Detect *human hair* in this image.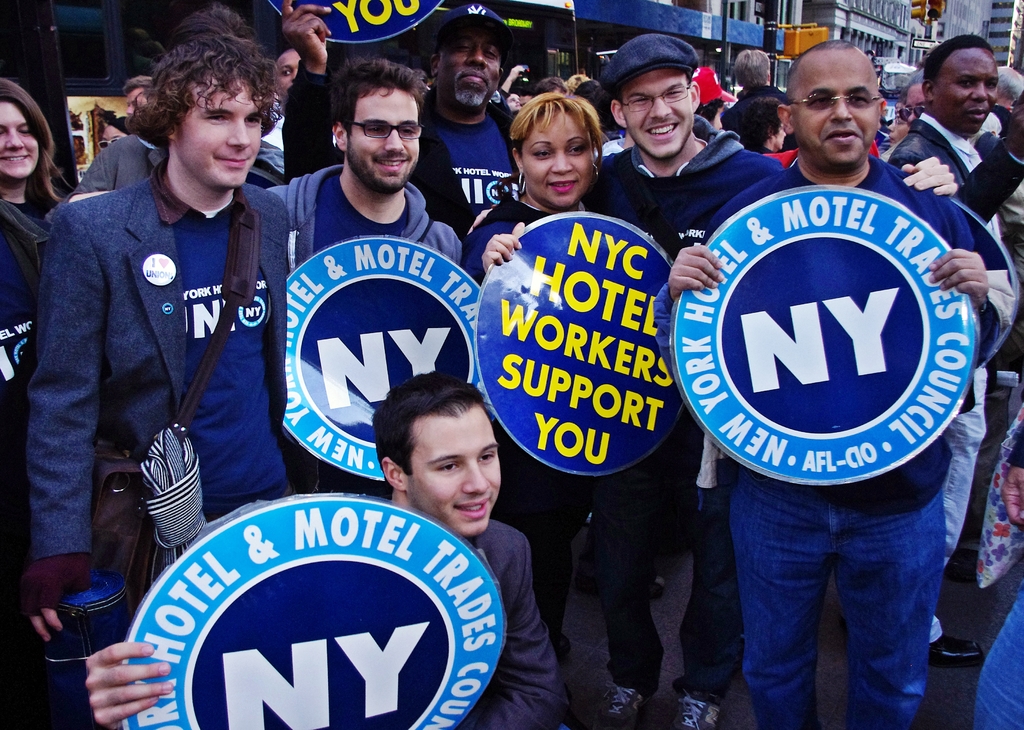
Detection: rect(0, 77, 65, 204).
